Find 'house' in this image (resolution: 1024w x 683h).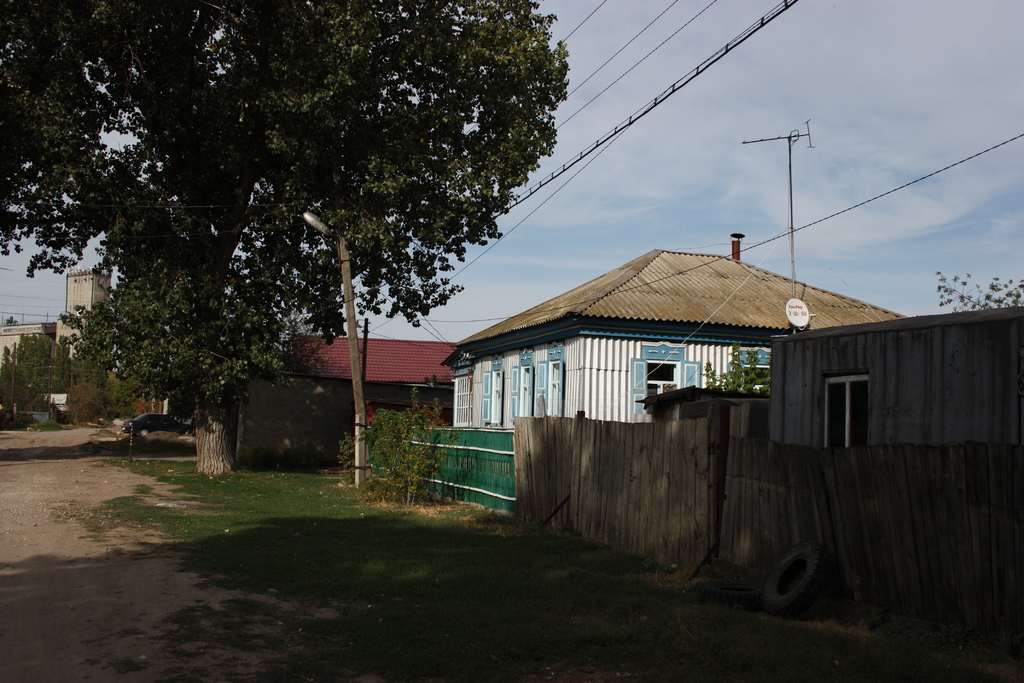
bbox=[358, 231, 897, 531].
